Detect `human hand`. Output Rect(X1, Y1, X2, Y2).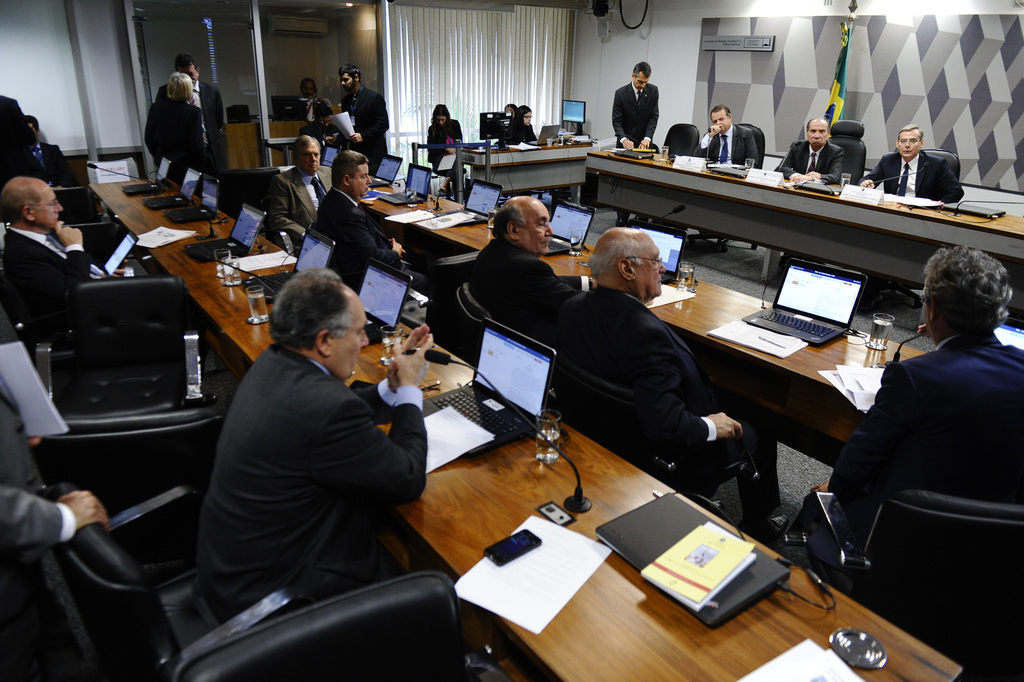
Rect(323, 135, 333, 143).
